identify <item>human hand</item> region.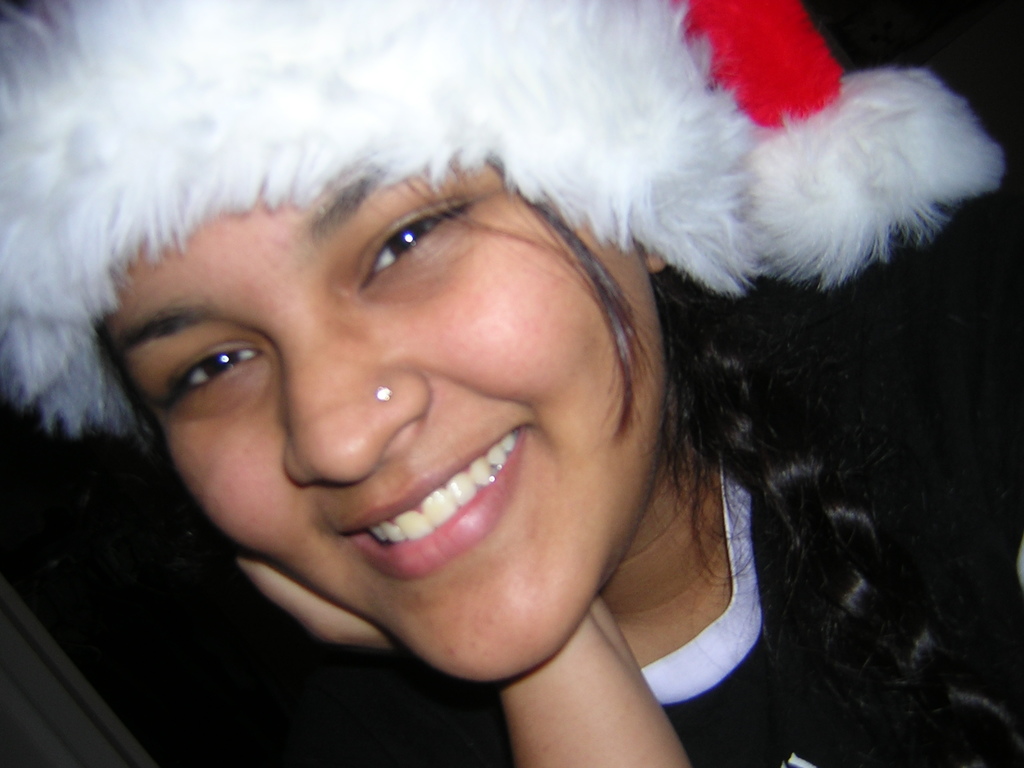
Region: (231,543,608,689).
